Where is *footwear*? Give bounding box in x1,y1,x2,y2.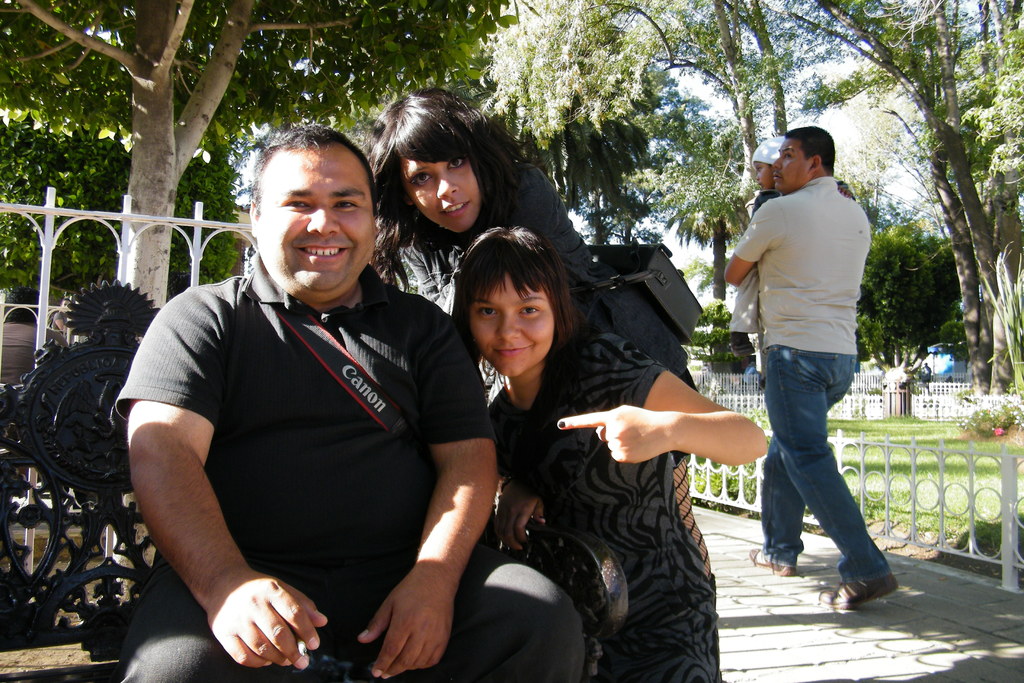
821,581,899,613.
